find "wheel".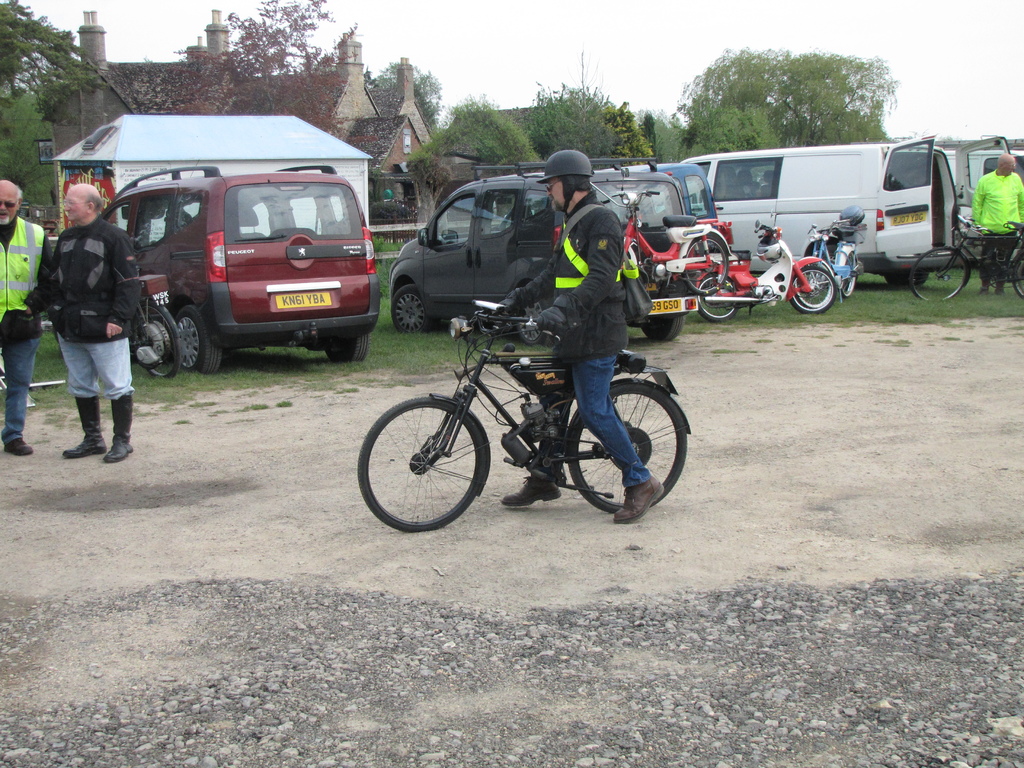
165, 307, 226, 376.
